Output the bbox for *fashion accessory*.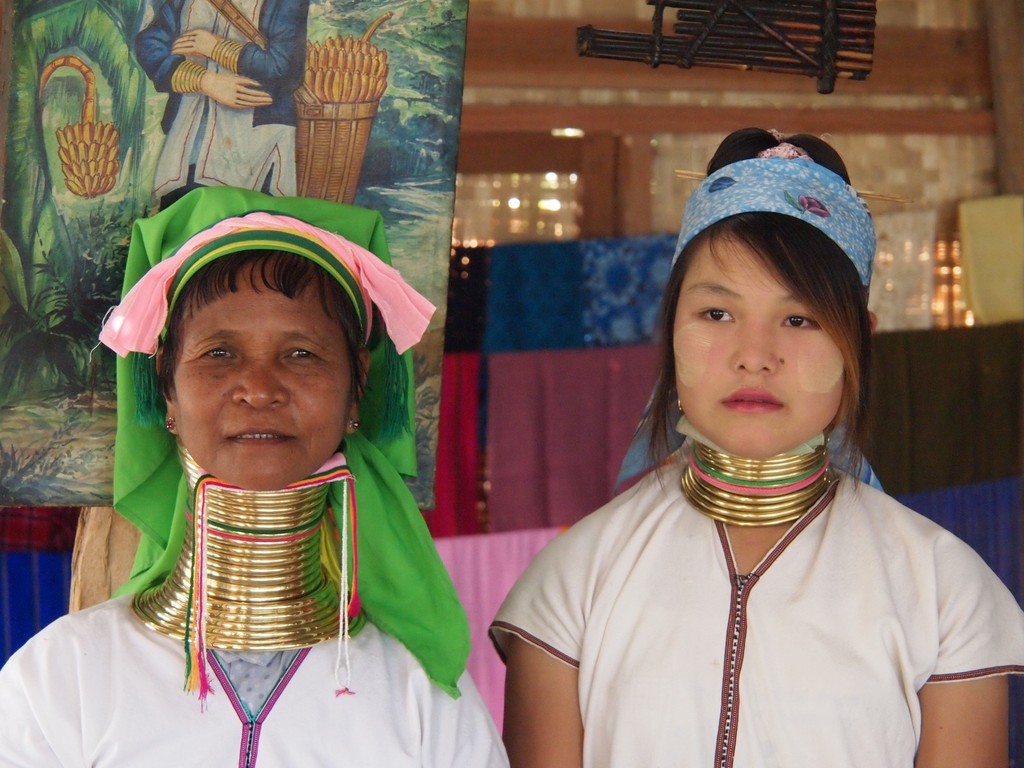
[171, 57, 204, 94].
